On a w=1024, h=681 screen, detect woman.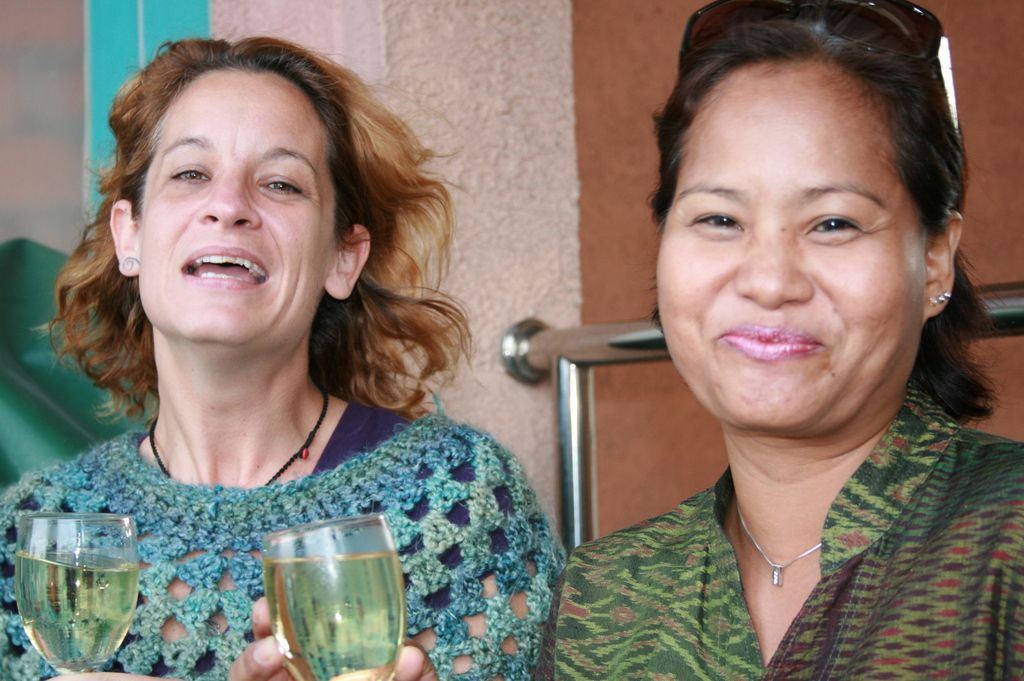
221,0,1023,680.
